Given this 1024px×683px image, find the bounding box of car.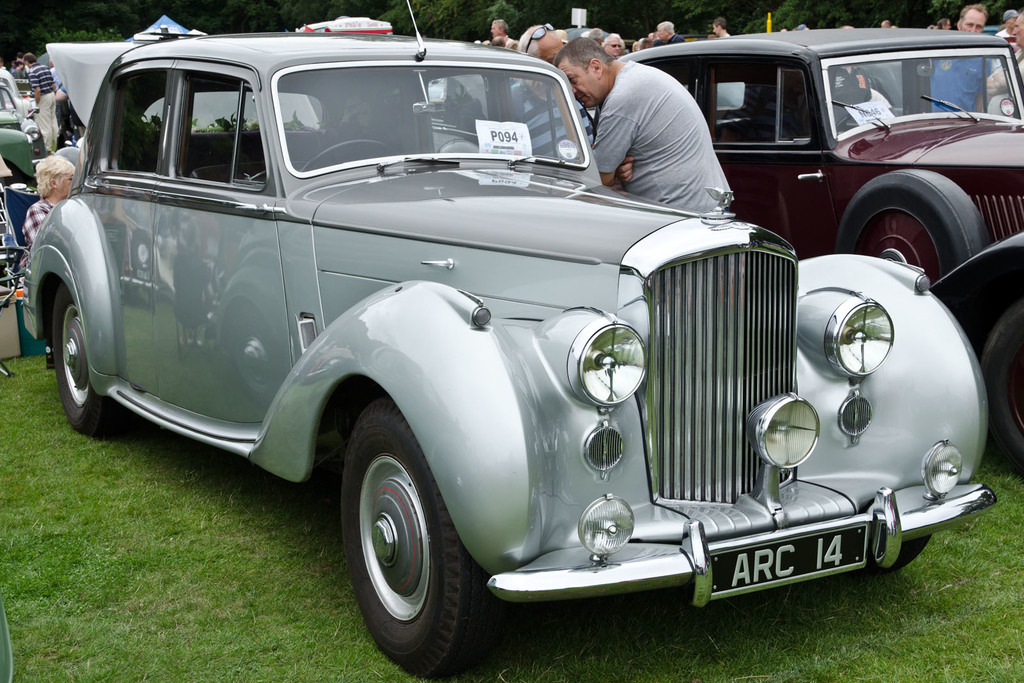
crop(610, 27, 1023, 291).
